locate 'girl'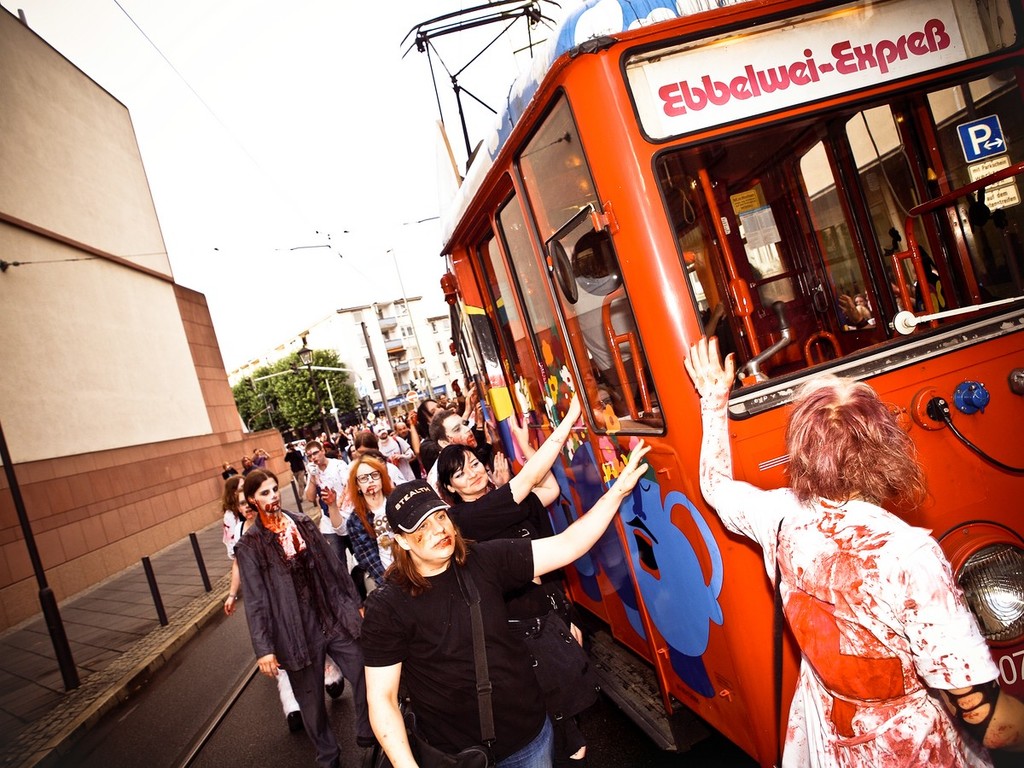
locate(439, 395, 580, 764)
